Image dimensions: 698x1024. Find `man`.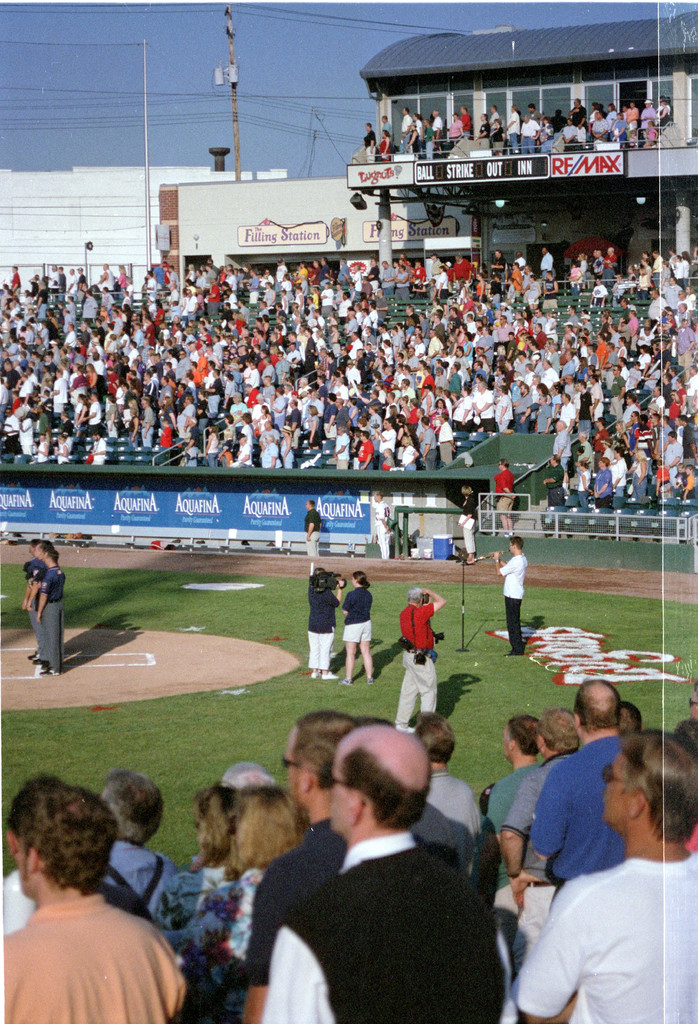
582/312/594/328.
